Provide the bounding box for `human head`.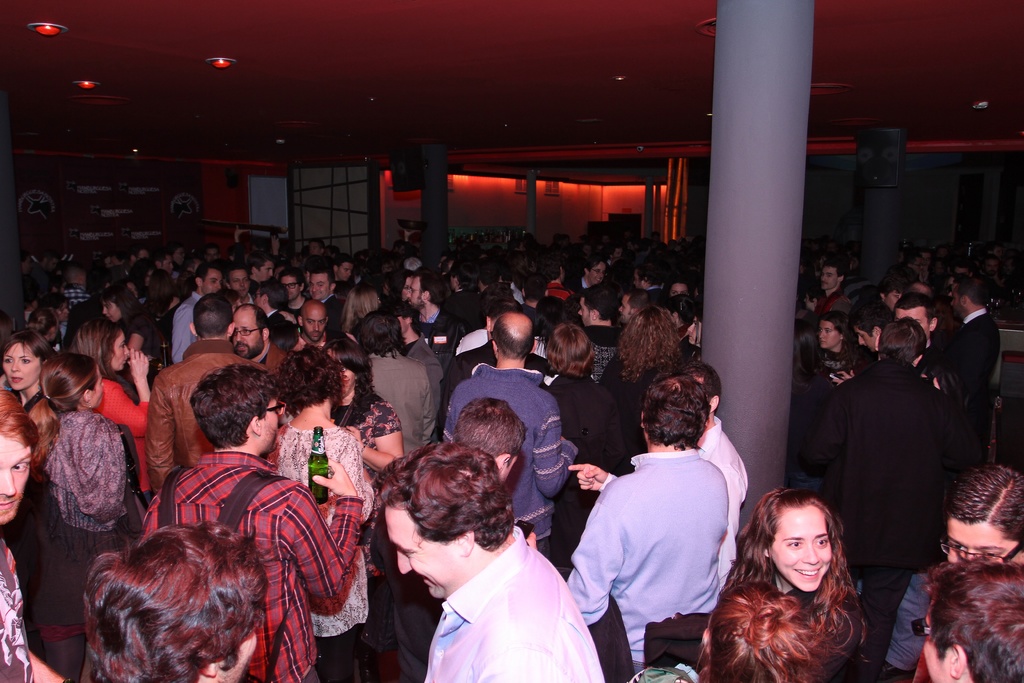
[x1=280, y1=345, x2=335, y2=407].
